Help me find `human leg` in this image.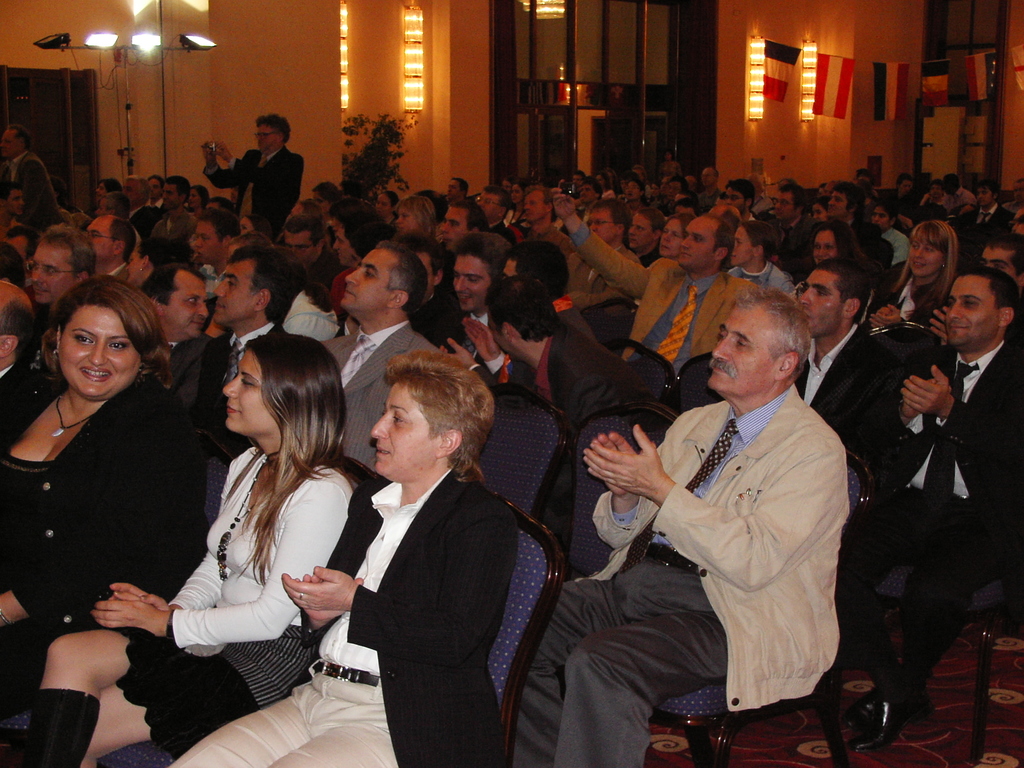
Found it: region(80, 673, 212, 766).
